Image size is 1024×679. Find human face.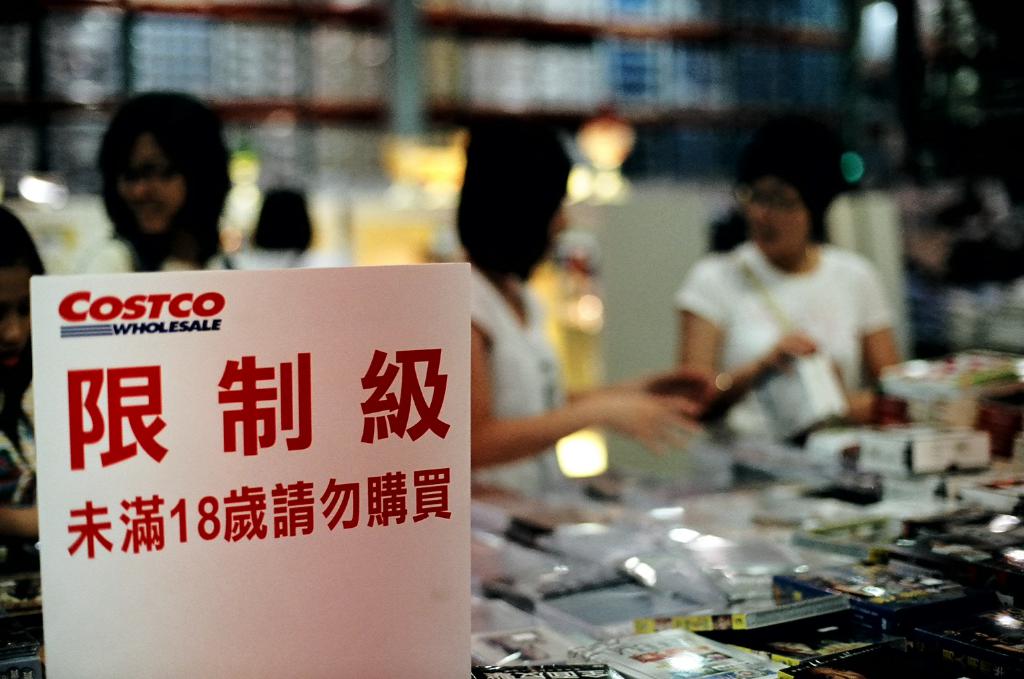
x1=0 y1=271 x2=31 y2=384.
